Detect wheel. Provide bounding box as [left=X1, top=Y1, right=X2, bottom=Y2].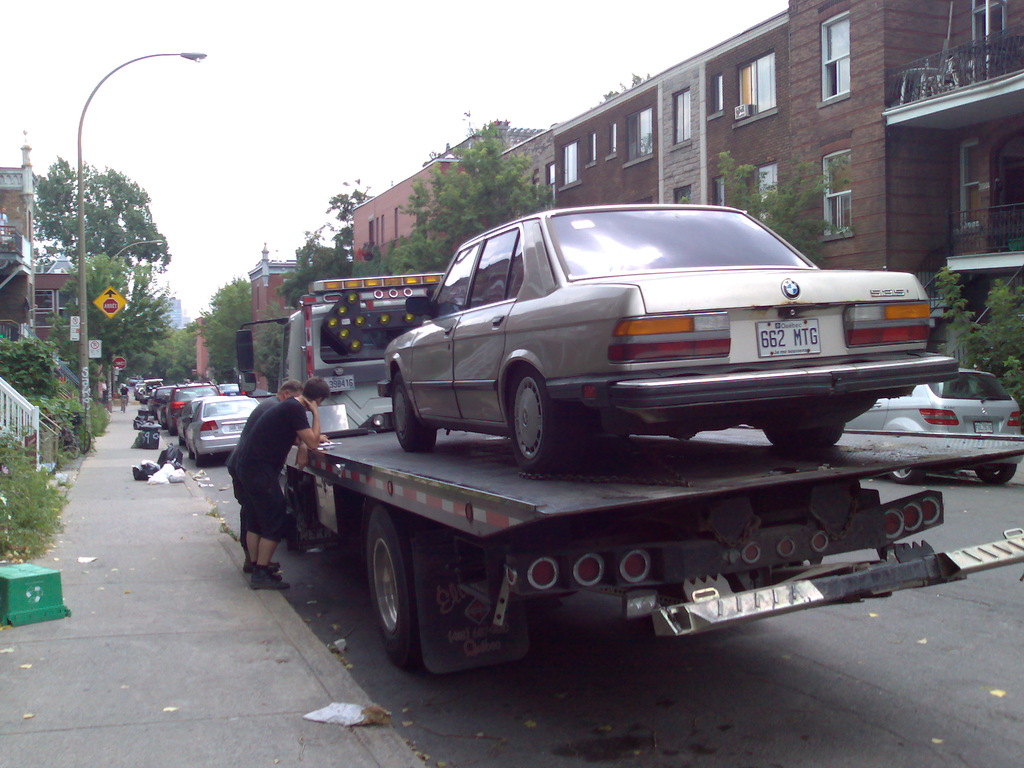
[left=353, top=536, right=435, bottom=659].
